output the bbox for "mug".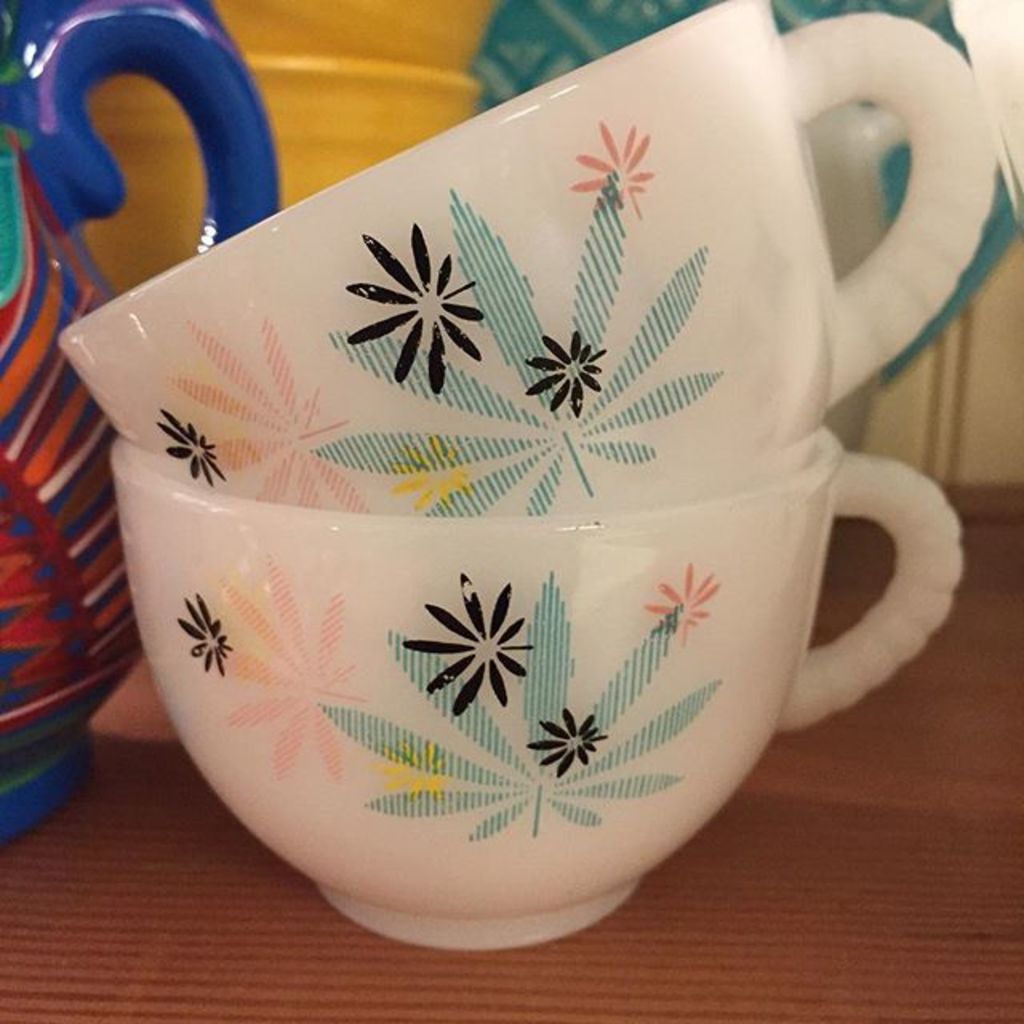
<box>61,0,995,517</box>.
